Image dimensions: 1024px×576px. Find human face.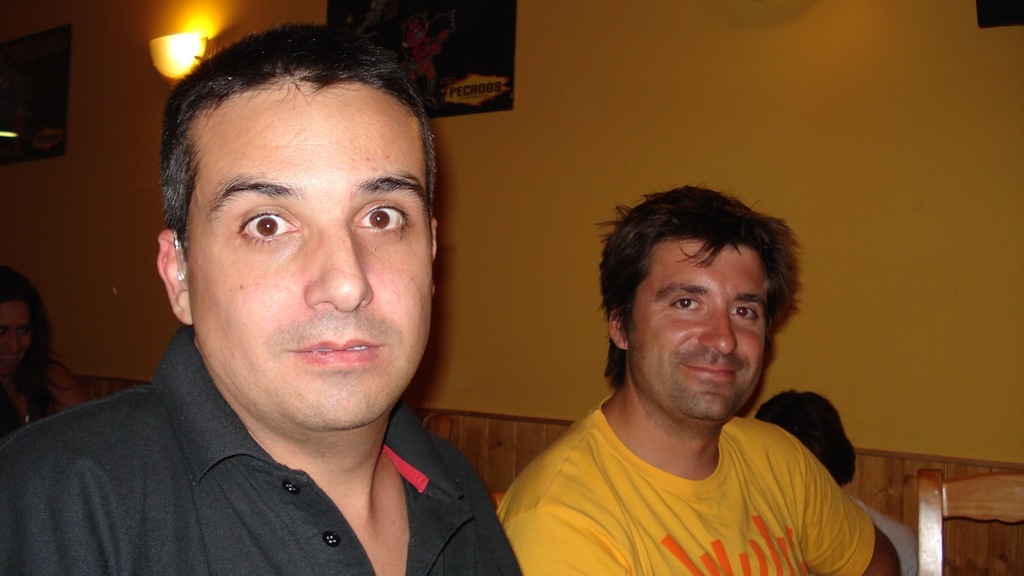
(188,76,435,433).
